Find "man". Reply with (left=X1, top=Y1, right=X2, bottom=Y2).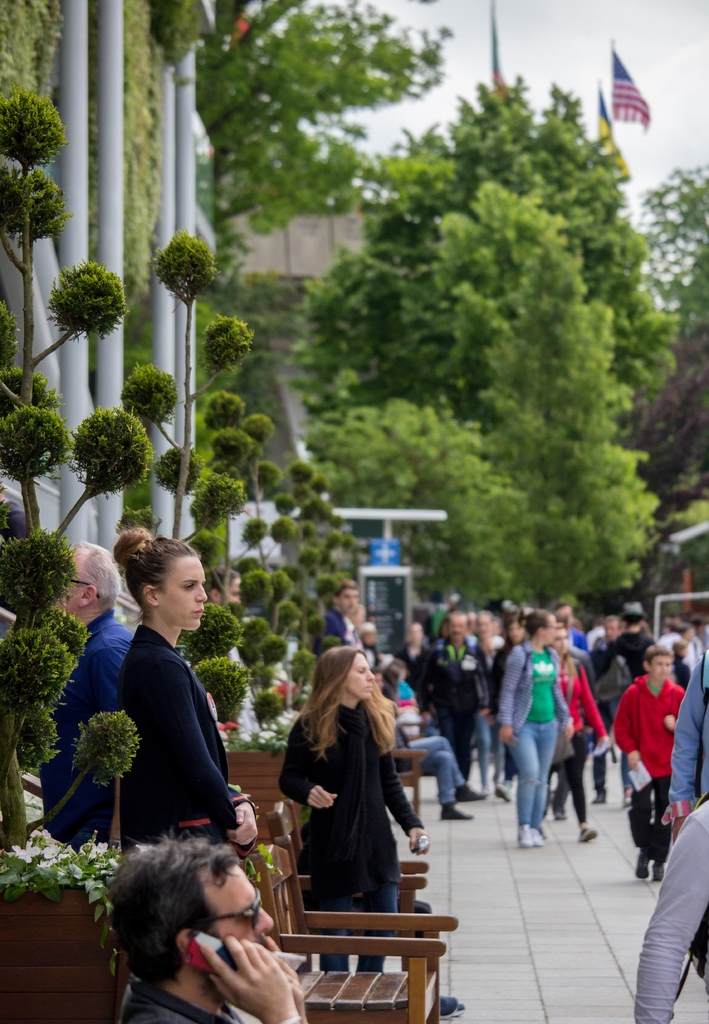
(left=552, top=595, right=591, bottom=655).
